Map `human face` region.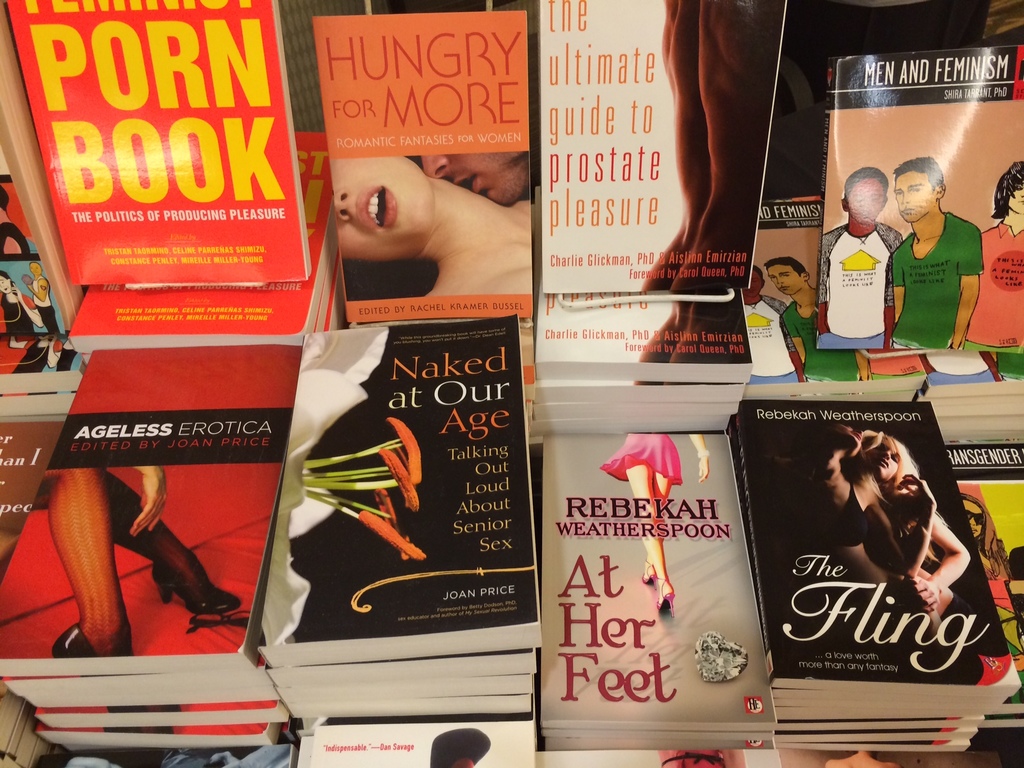
Mapped to box(864, 435, 906, 479).
